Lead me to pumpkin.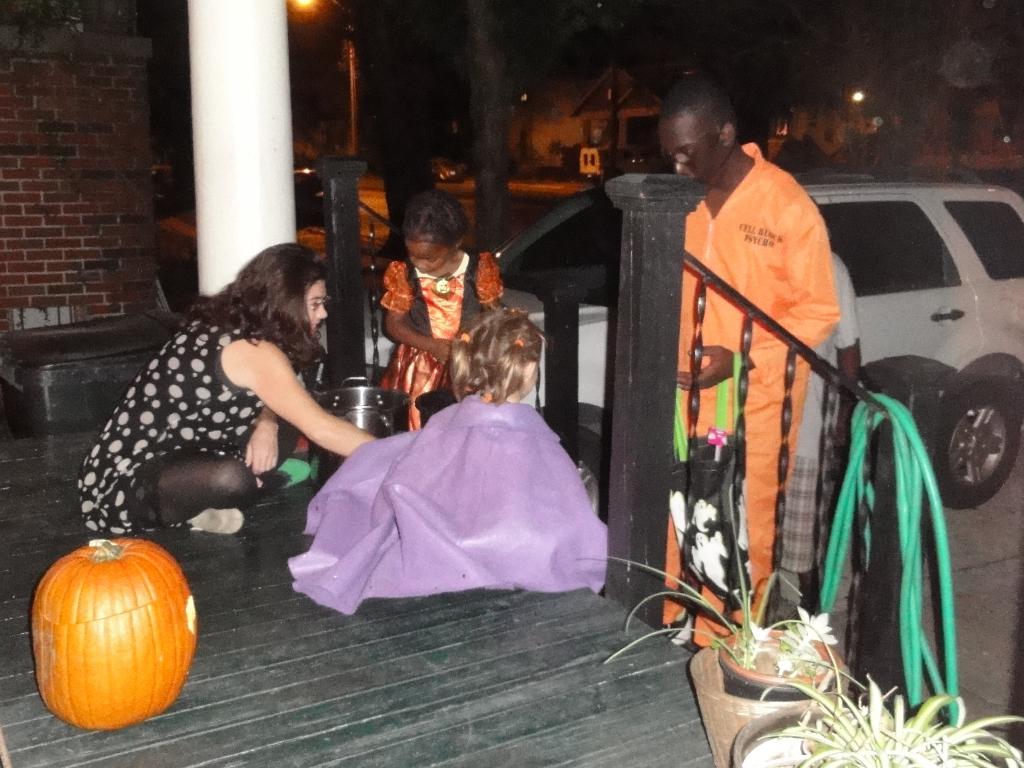
Lead to select_region(29, 535, 197, 729).
